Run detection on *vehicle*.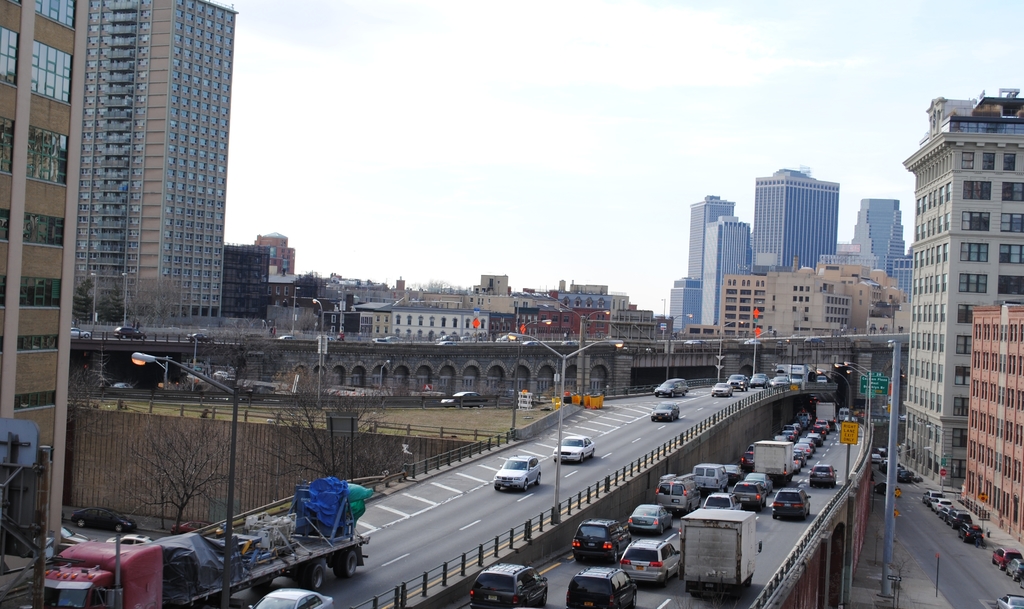
Result: [x1=655, y1=378, x2=692, y2=399].
